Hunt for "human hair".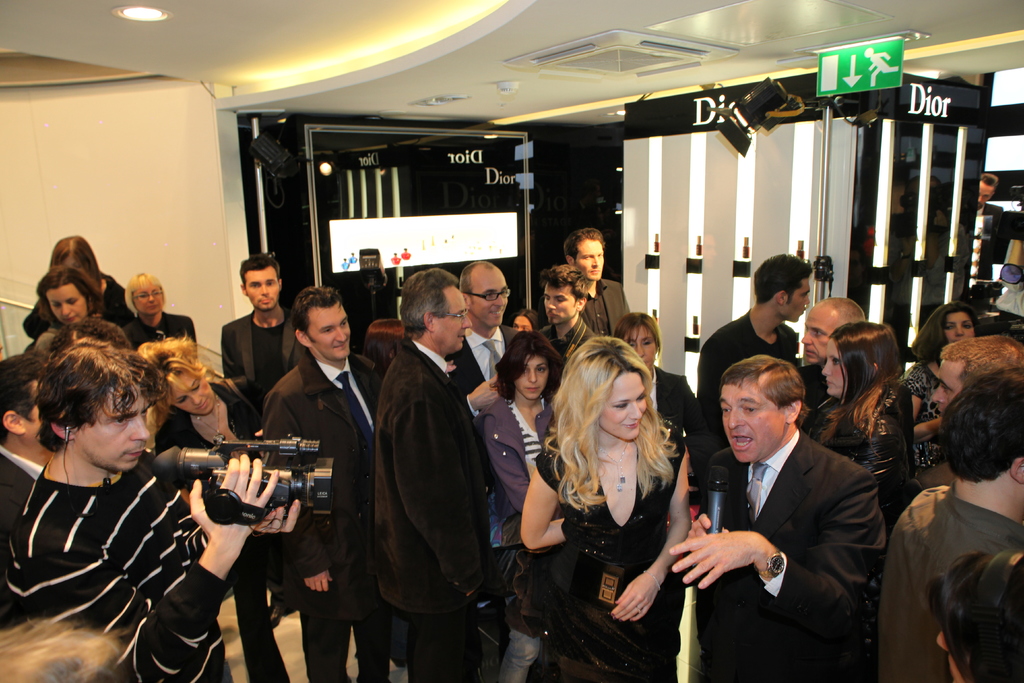
Hunted down at left=922, top=550, right=1023, bottom=682.
